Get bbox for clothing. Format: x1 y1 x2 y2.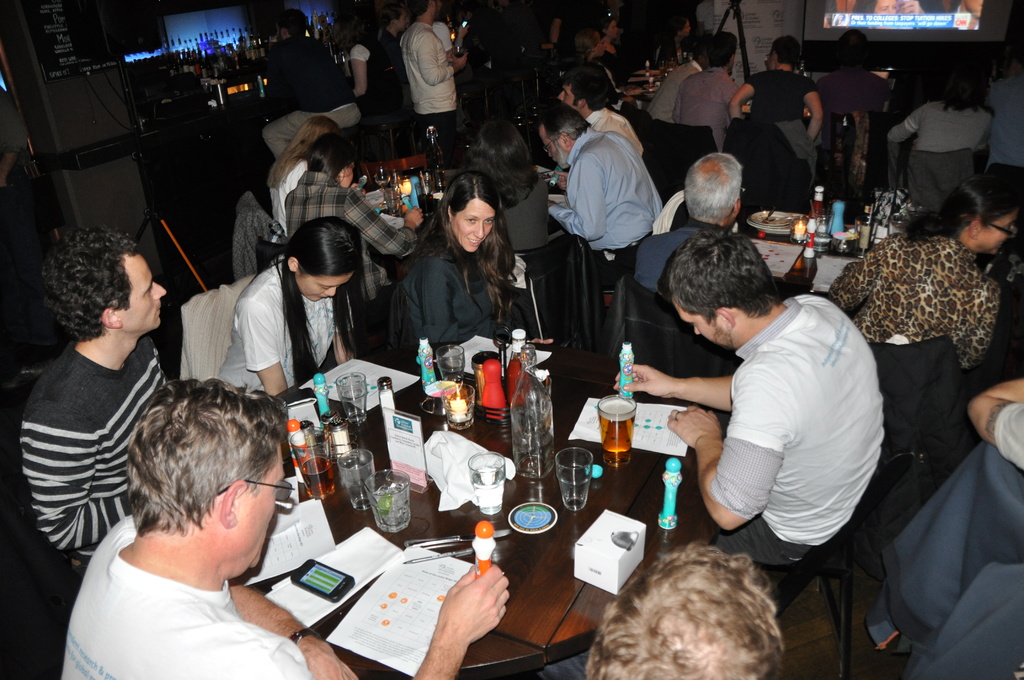
260 35 362 163.
